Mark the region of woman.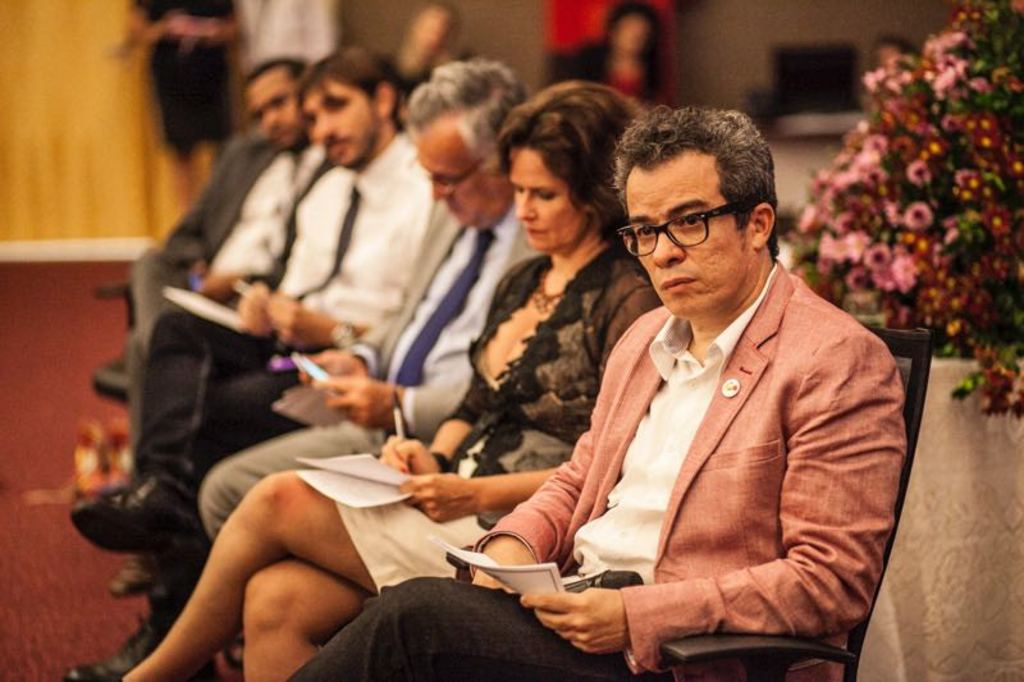
Region: <box>545,10,653,109</box>.
